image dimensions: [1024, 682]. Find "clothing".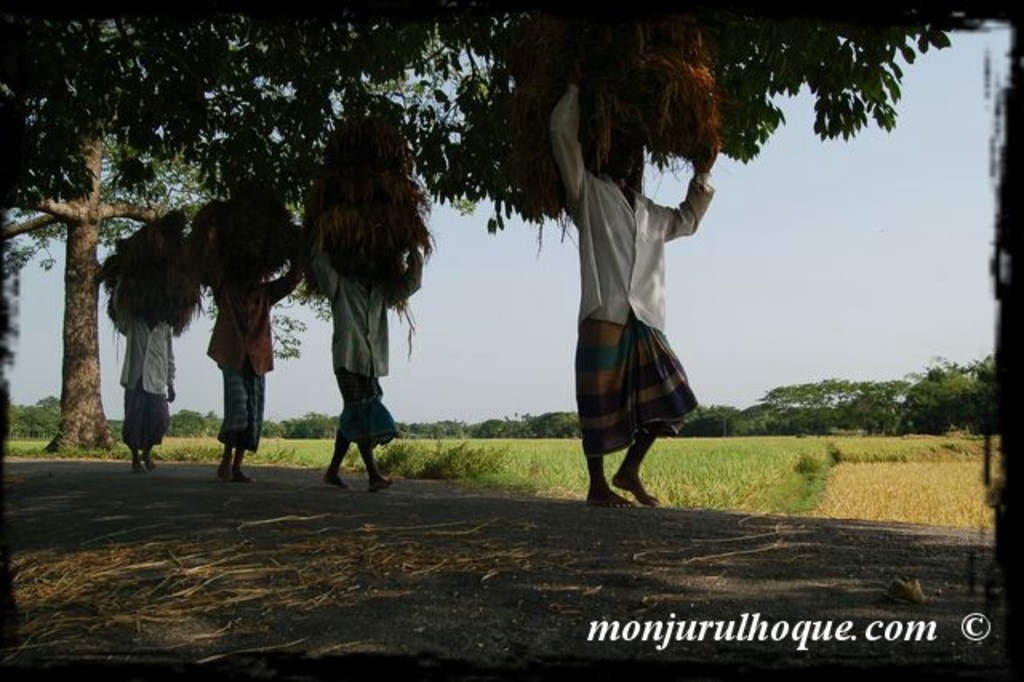
Rect(566, 136, 702, 464).
